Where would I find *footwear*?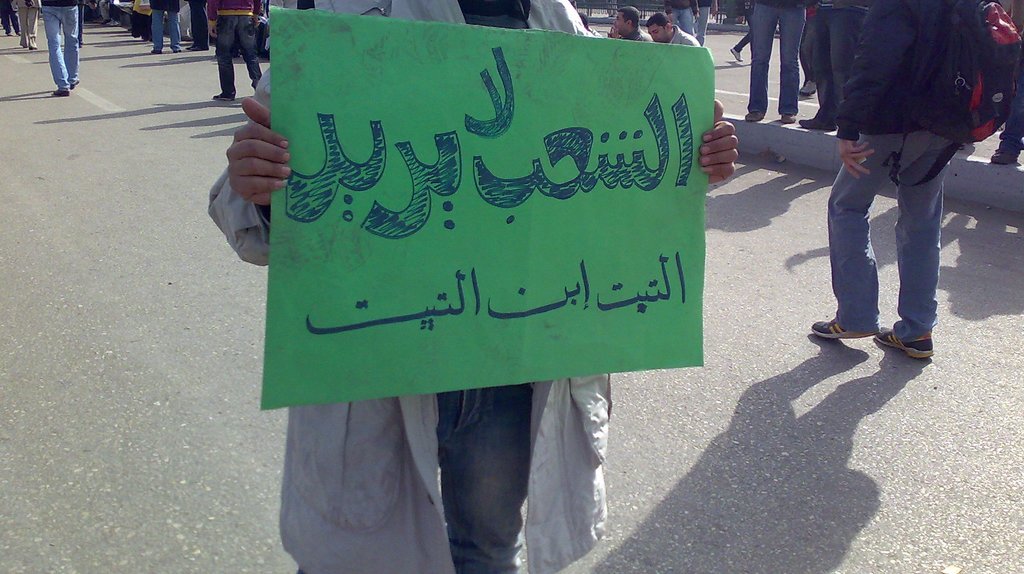
At left=812, top=315, right=871, bottom=341.
